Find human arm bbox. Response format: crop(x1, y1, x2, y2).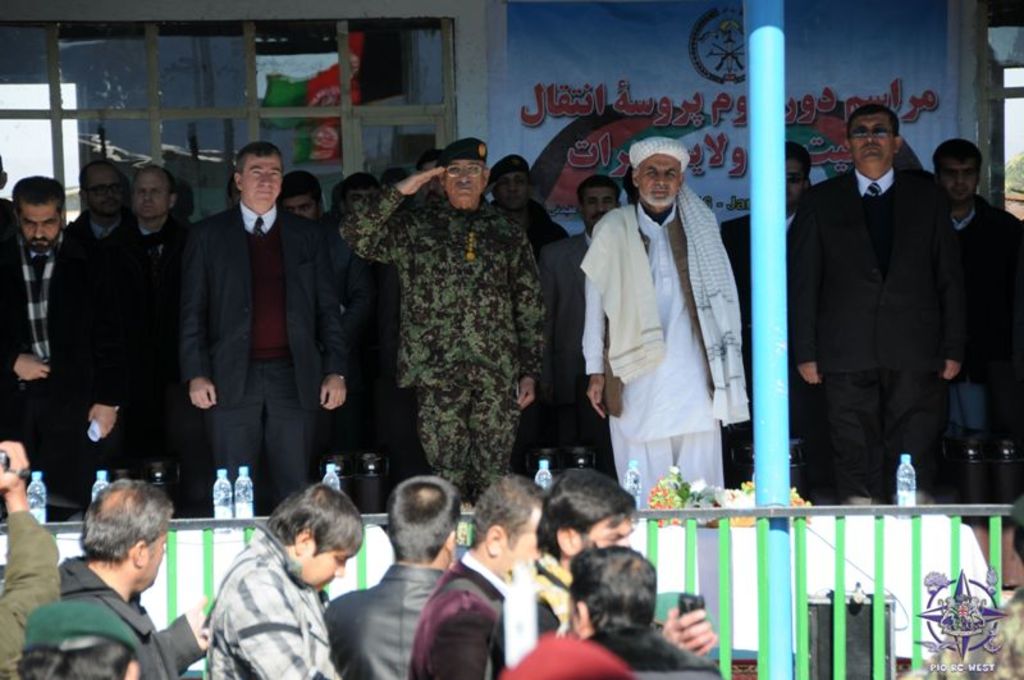
crop(179, 224, 216, 416).
